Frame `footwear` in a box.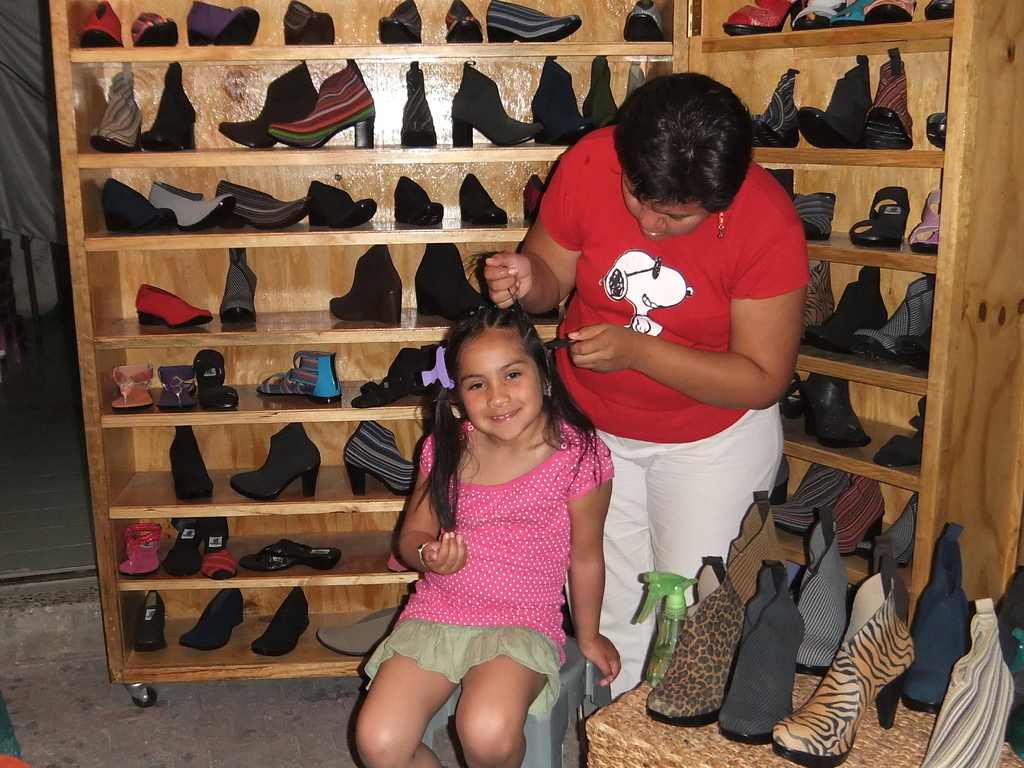
select_region(284, 0, 334, 42).
